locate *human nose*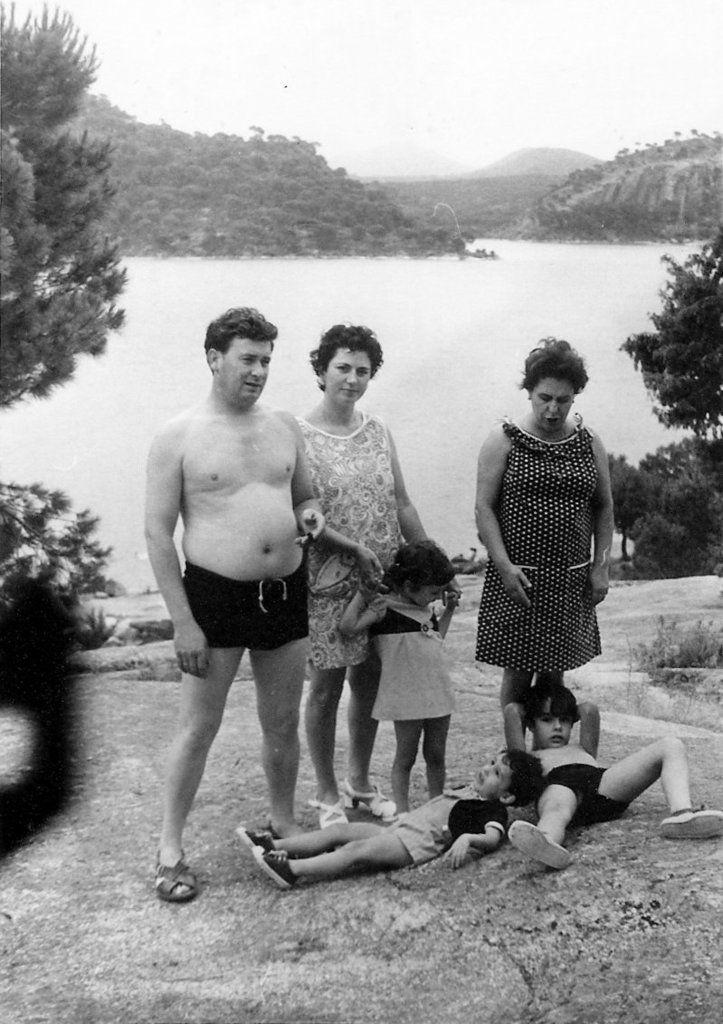
bbox=[345, 372, 363, 388]
